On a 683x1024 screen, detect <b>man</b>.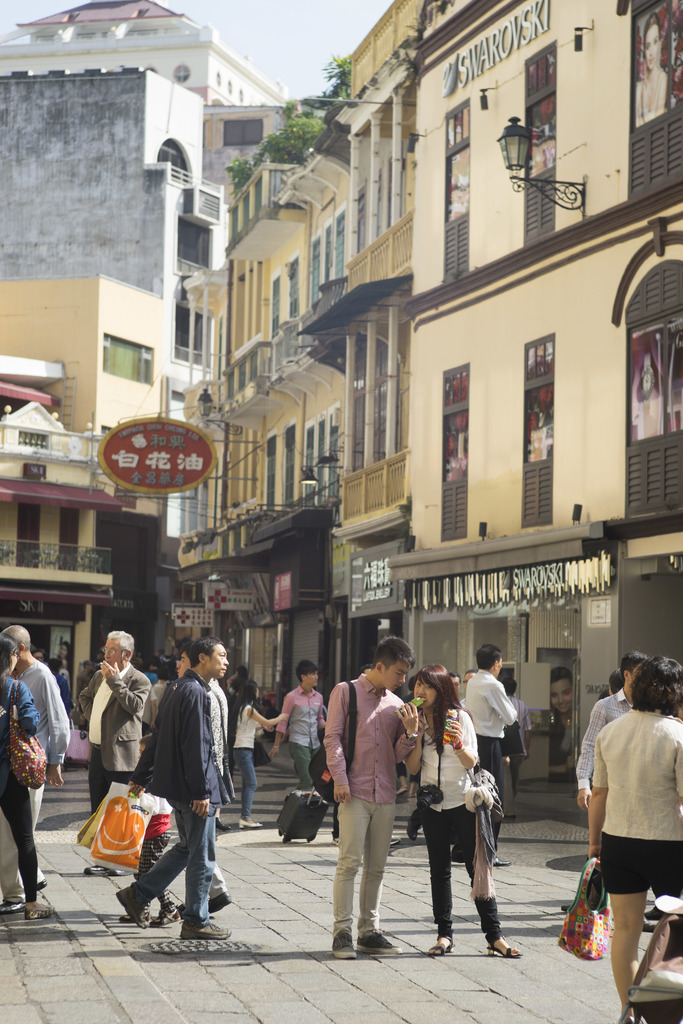
BBox(461, 668, 476, 682).
